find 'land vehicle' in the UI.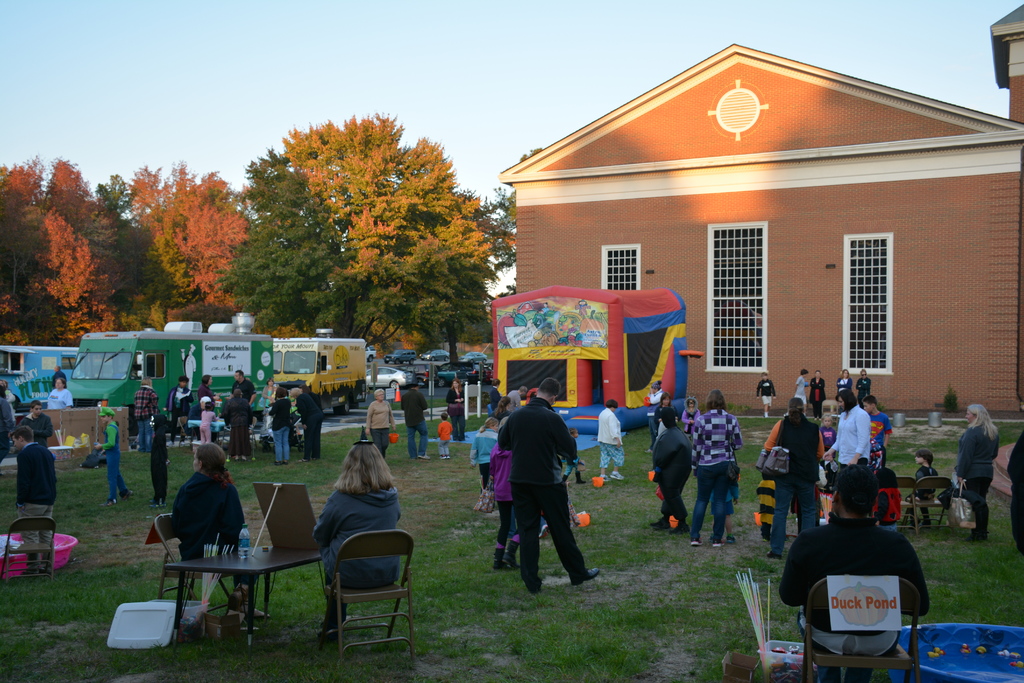
UI element at (x1=0, y1=341, x2=84, y2=397).
